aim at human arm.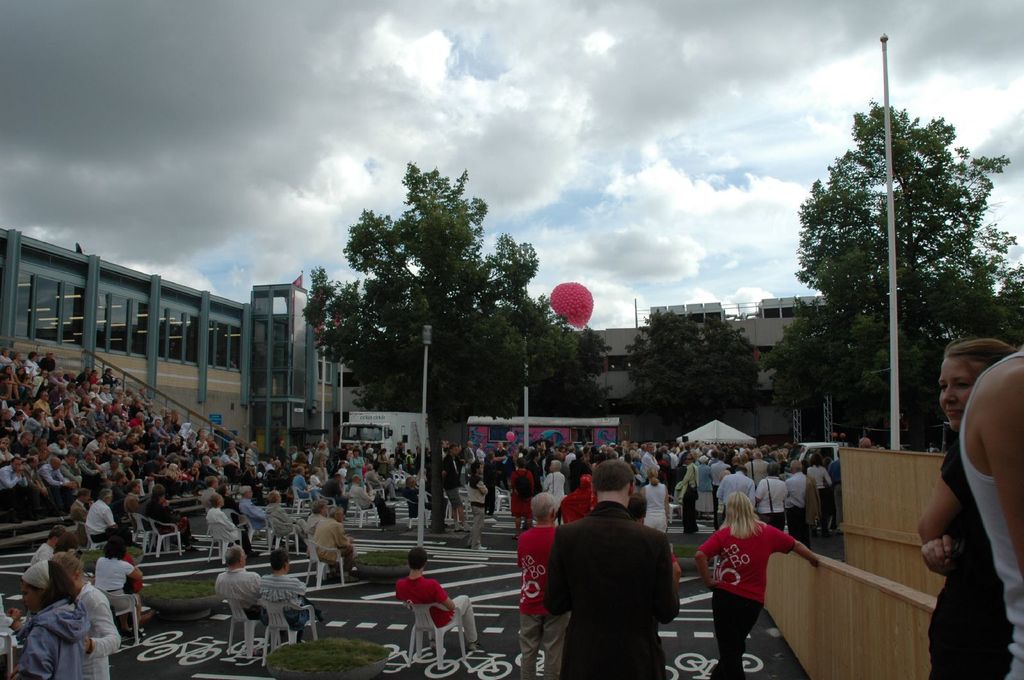
Aimed at select_region(765, 523, 820, 566).
